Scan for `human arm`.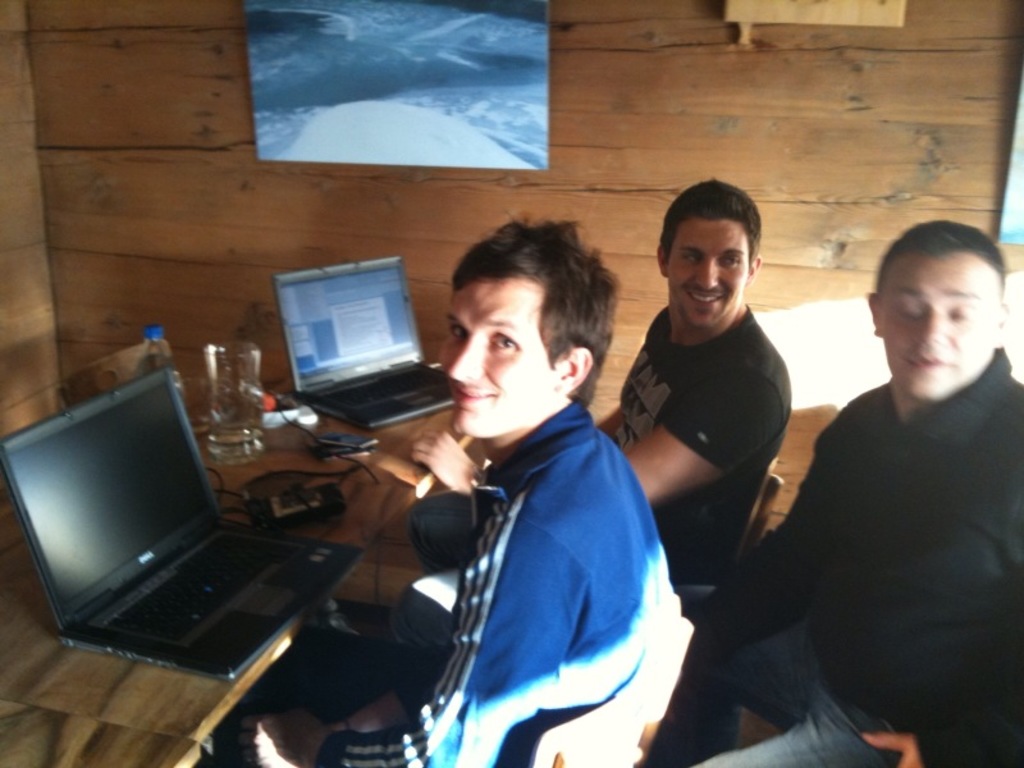
Scan result: Rect(223, 468, 581, 760).
